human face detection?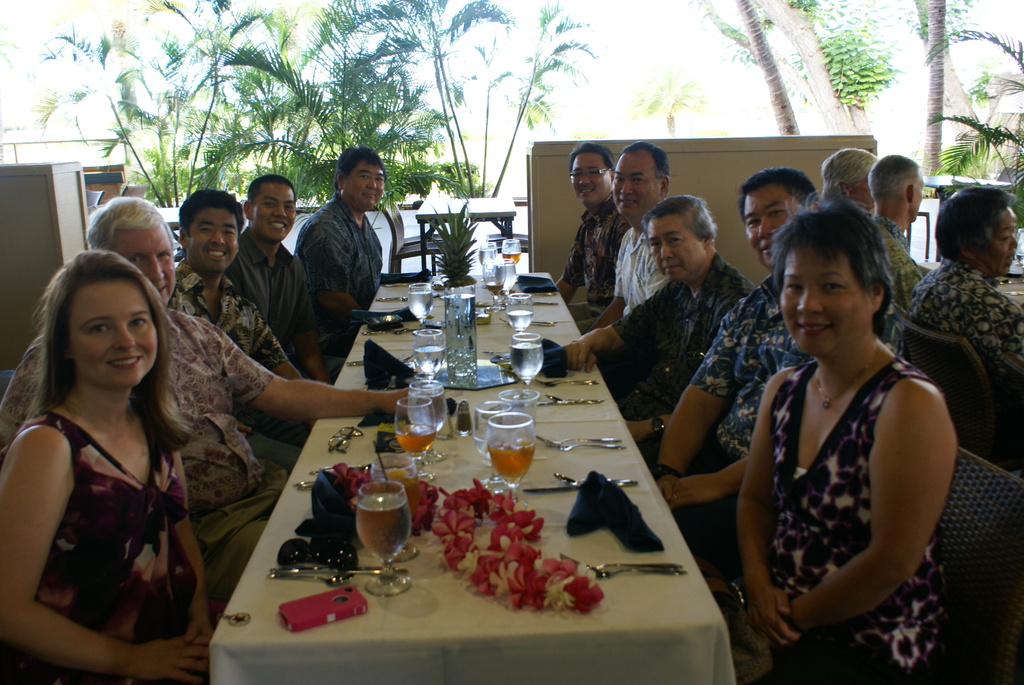
BBox(777, 245, 878, 351)
